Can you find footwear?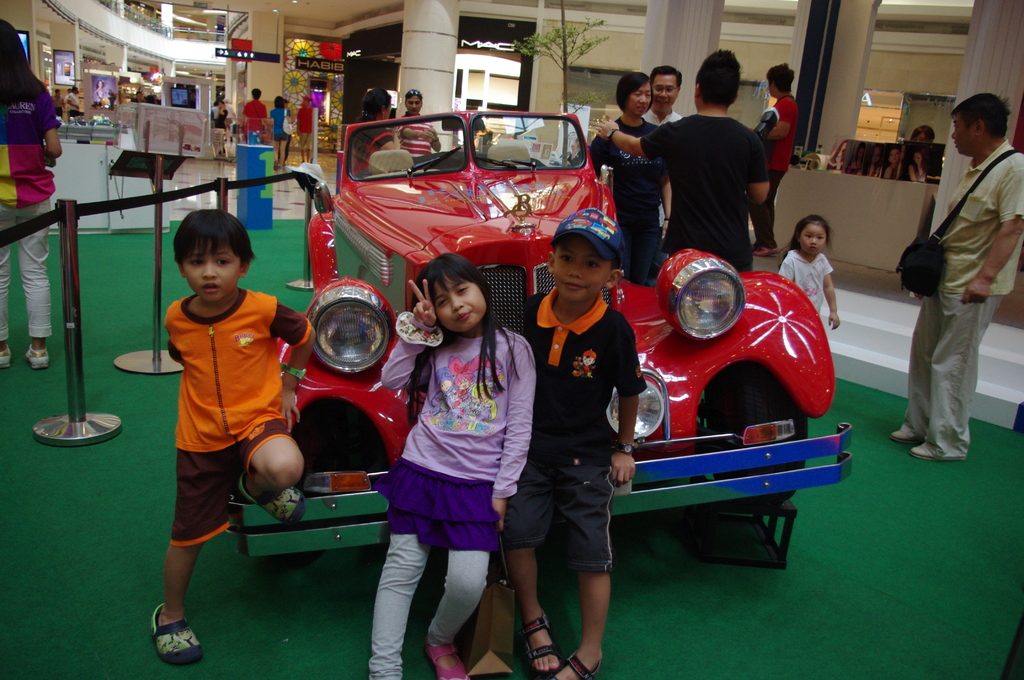
Yes, bounding box: 248:478:310:529.
